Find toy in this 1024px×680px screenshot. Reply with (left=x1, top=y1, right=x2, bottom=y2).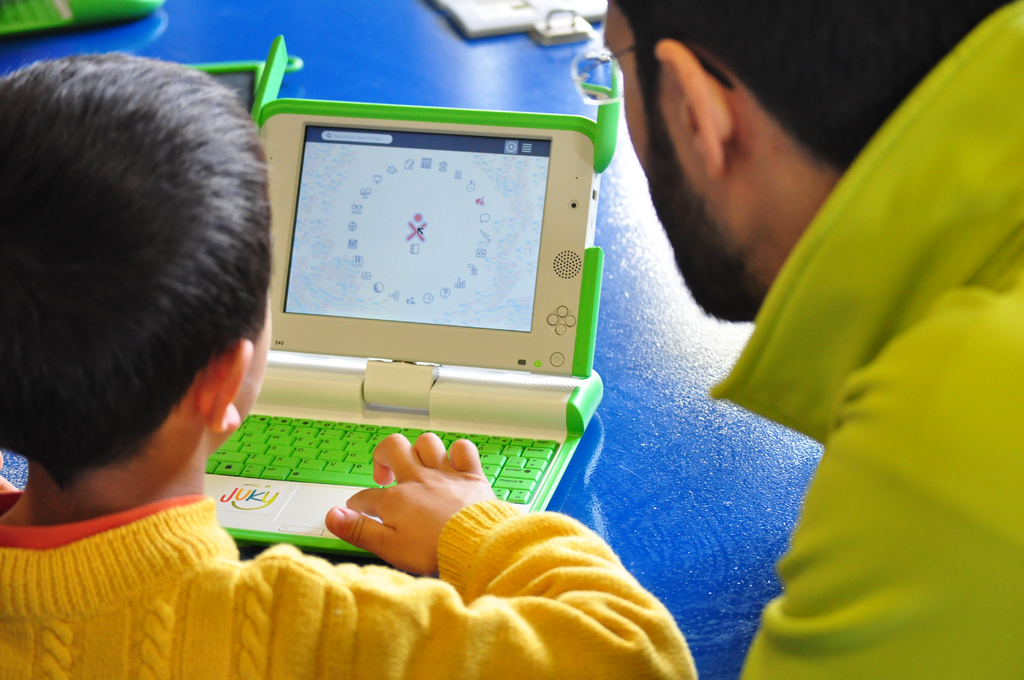
(left=179, top=40, right=609, bottom=544).
